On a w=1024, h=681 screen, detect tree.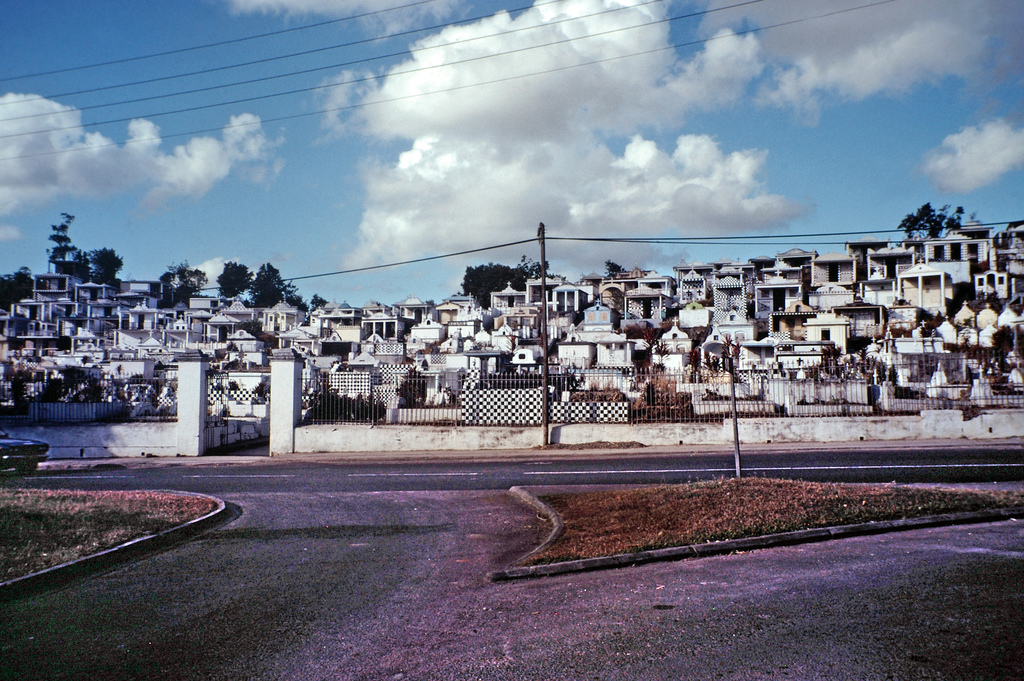
x1=309, y1=293, x2=325, y2=314.
